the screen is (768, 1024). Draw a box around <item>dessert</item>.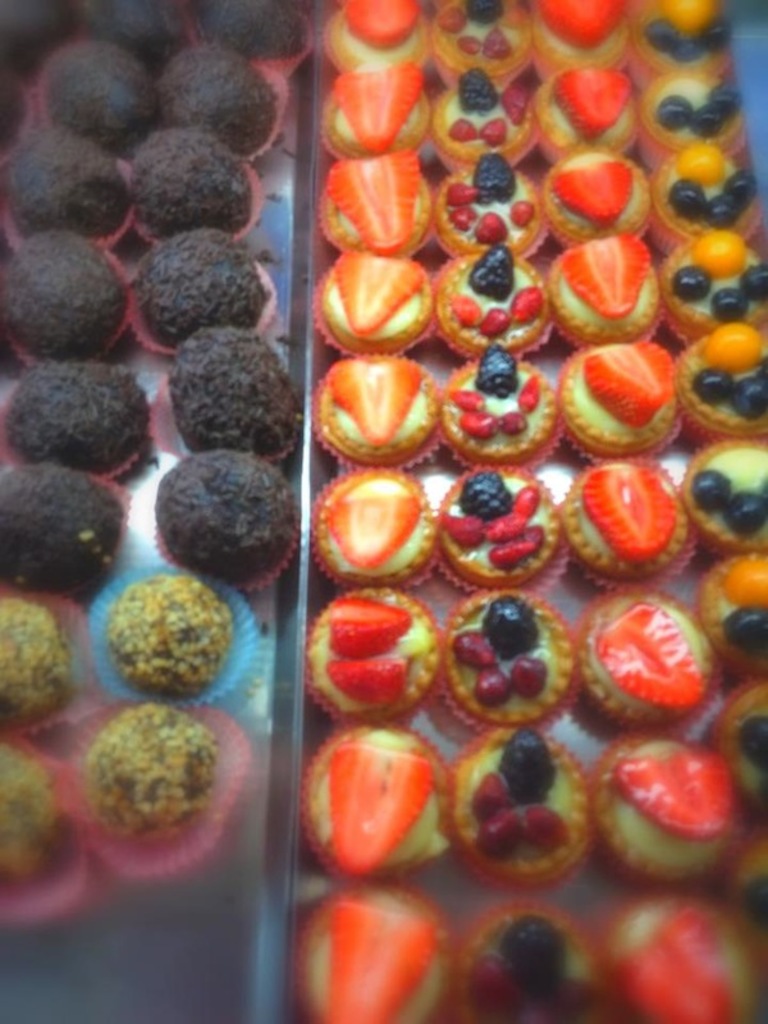
Rect(708, 557, 767, 650).
